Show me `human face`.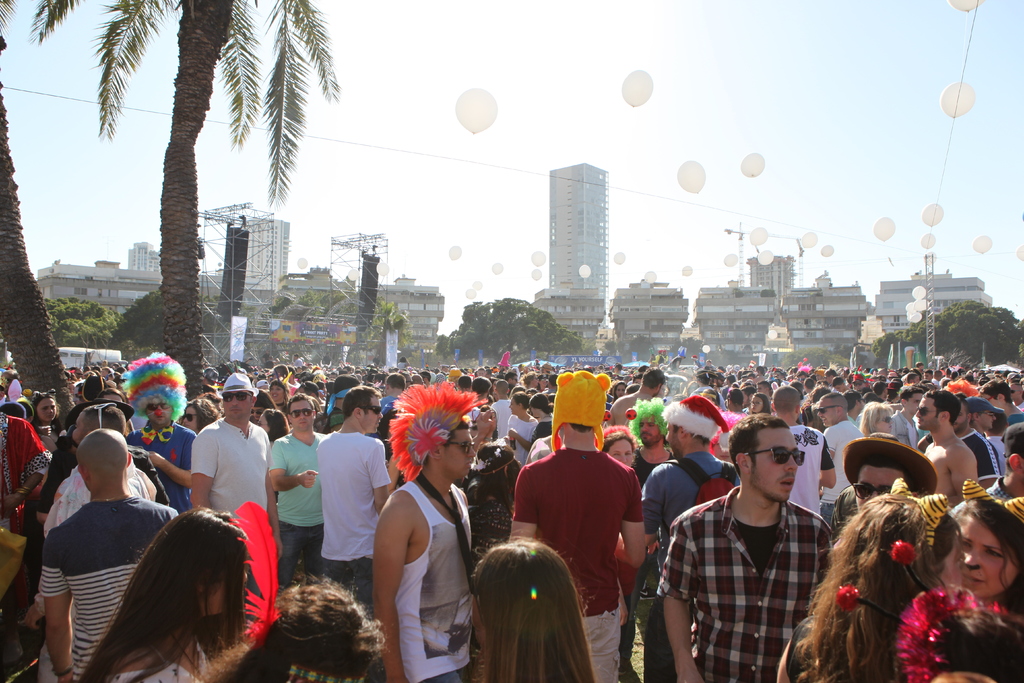
`human face` is here: BBox(851, 381, 864, 390).
